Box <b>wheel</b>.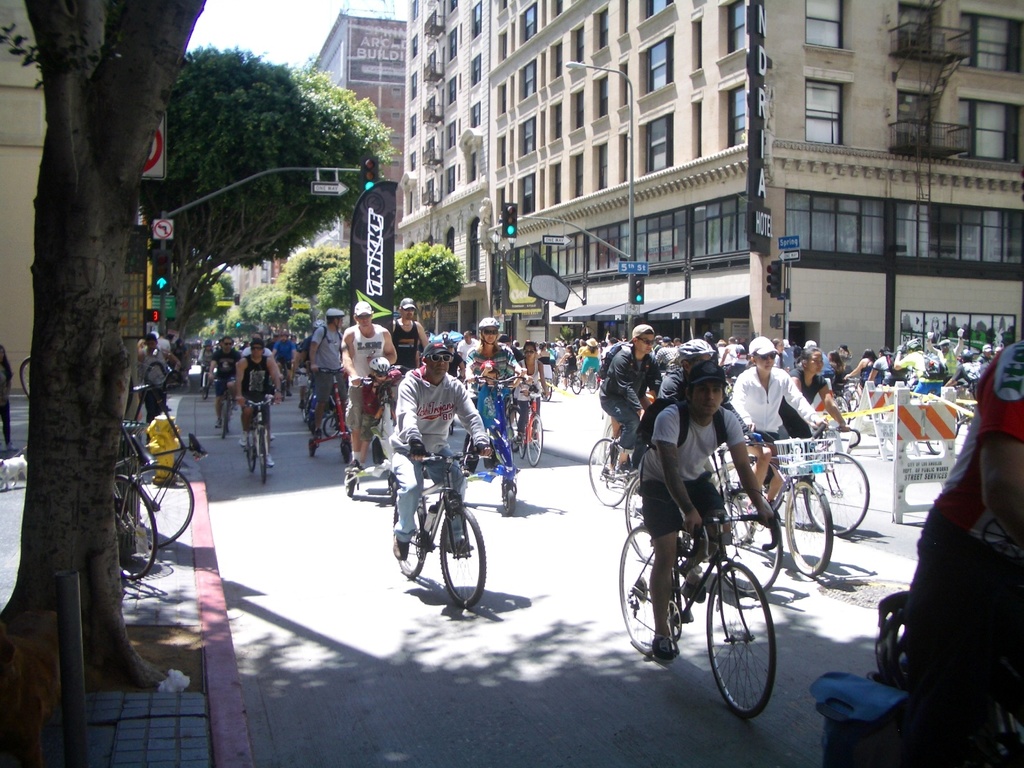
region(571, 373, 582, 394).
